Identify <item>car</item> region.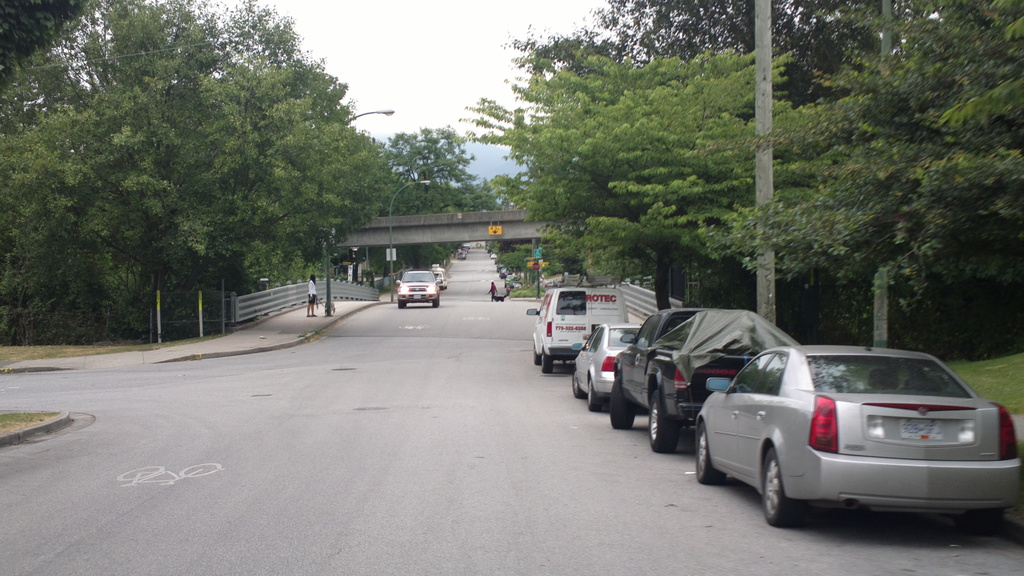
Region: left=396, top=271, right=440, bottom=308.
